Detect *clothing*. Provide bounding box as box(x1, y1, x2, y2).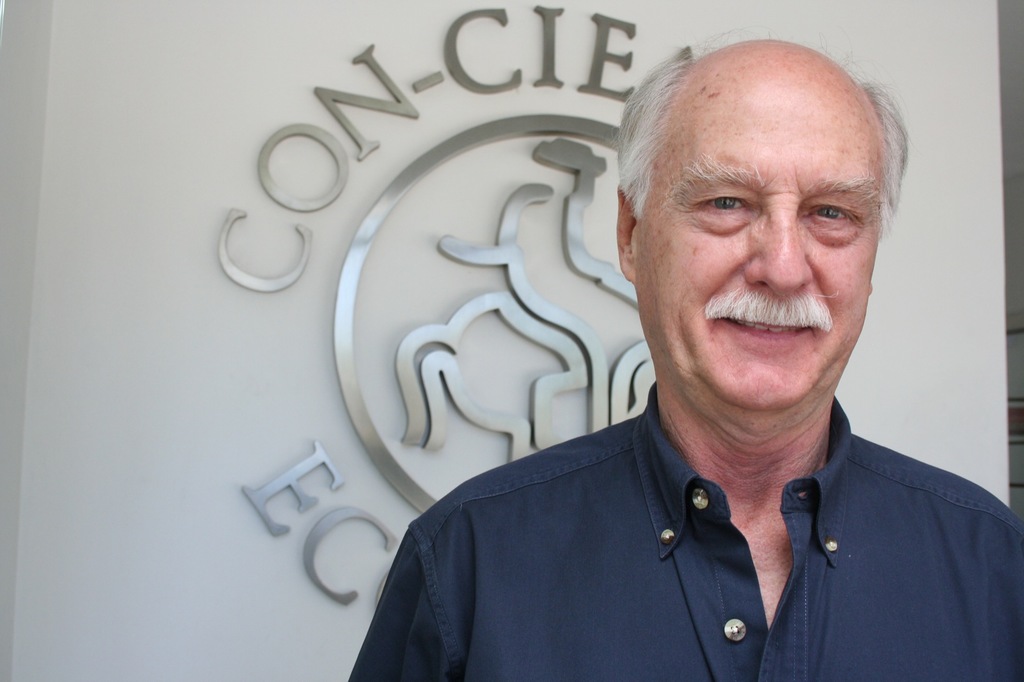
box(348, 374, 1023, 681).
